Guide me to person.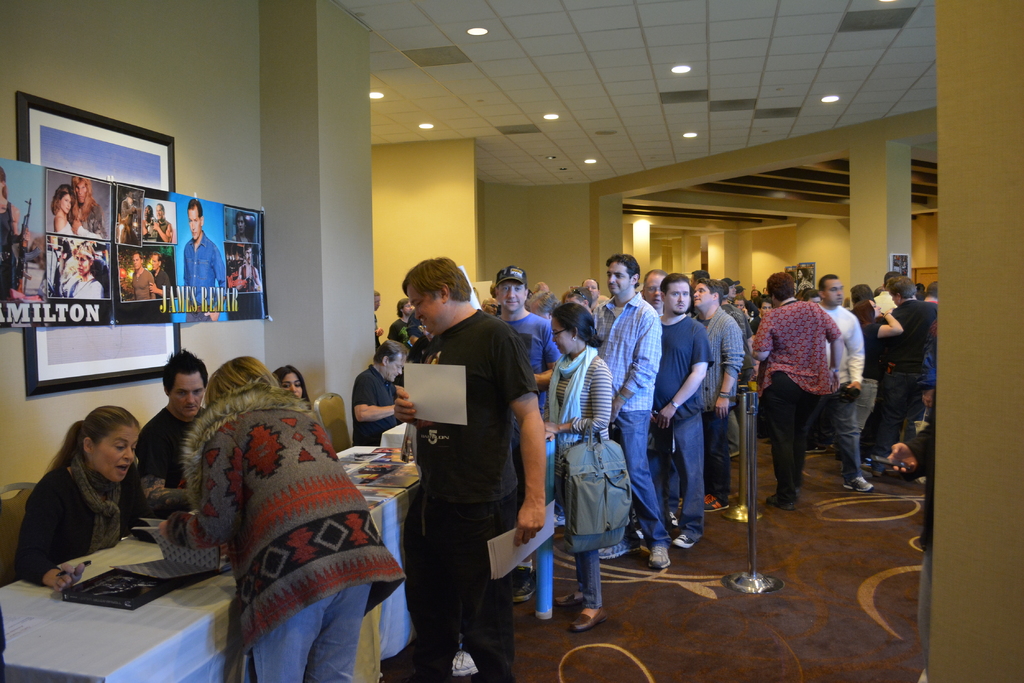
Guidance: {"x1": 163, "y1": 356, "x2": 406, "y2": 682}.
